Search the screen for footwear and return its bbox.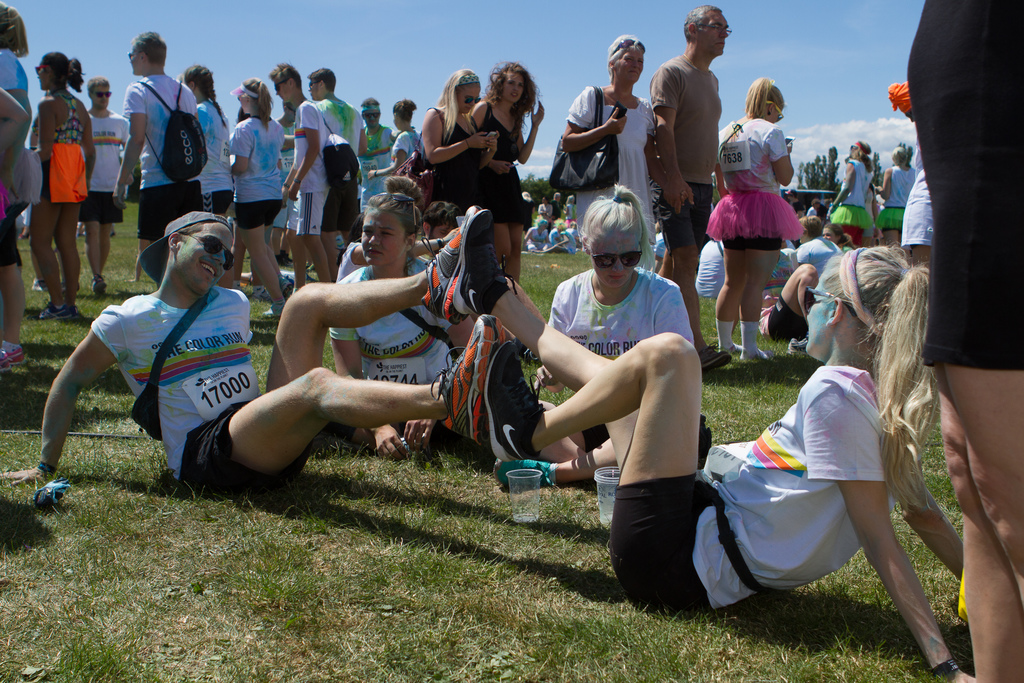
Found: region(92, 277, 102, 295).
